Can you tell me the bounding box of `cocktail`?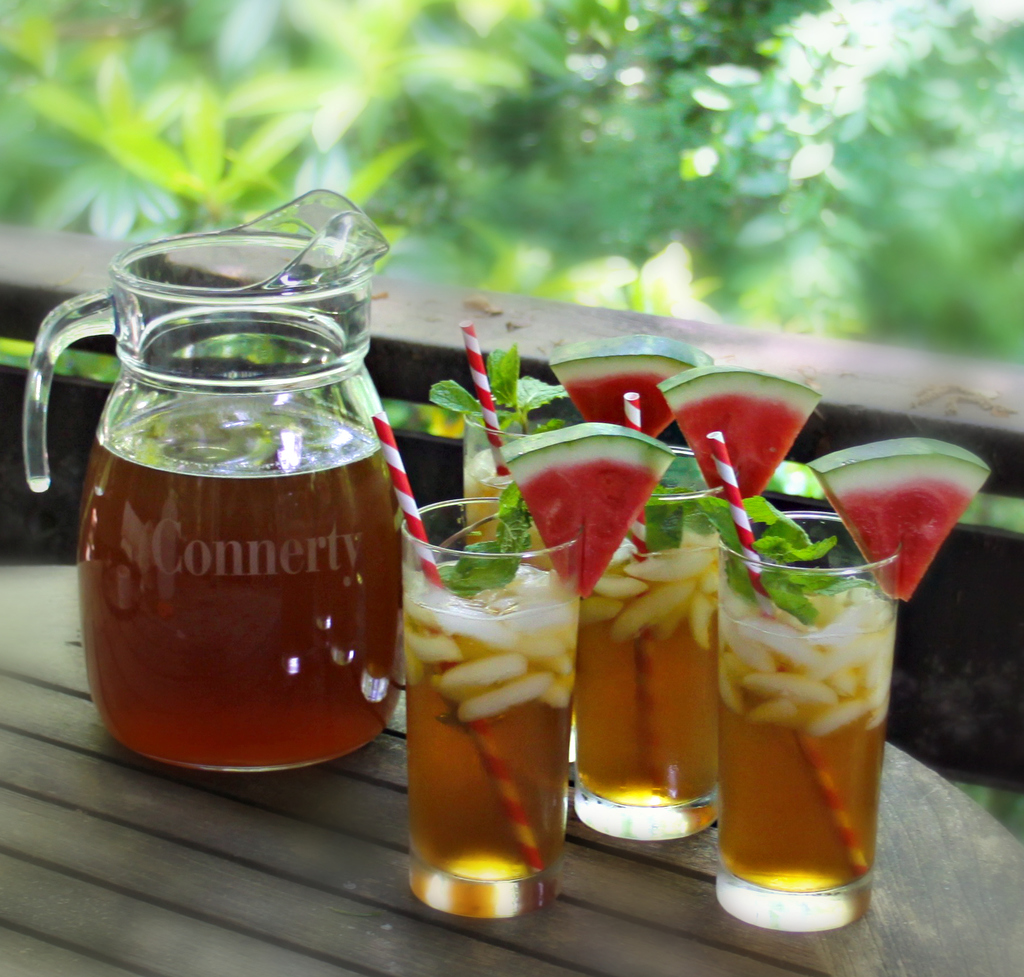
462/411/582/766.
